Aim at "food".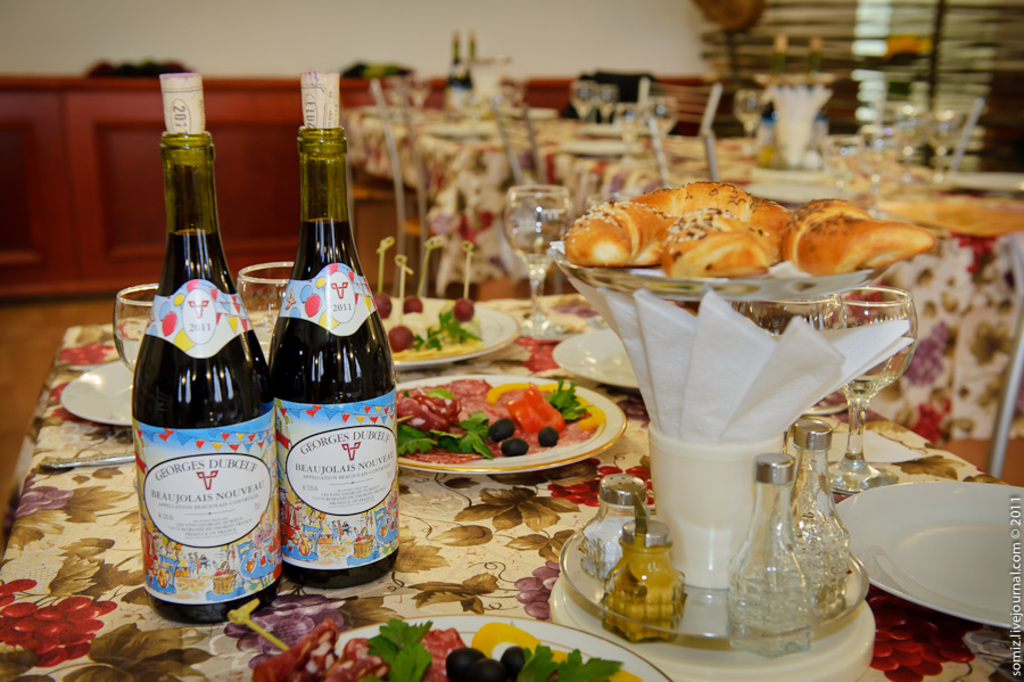
Aimed at 395:376:602:461.
